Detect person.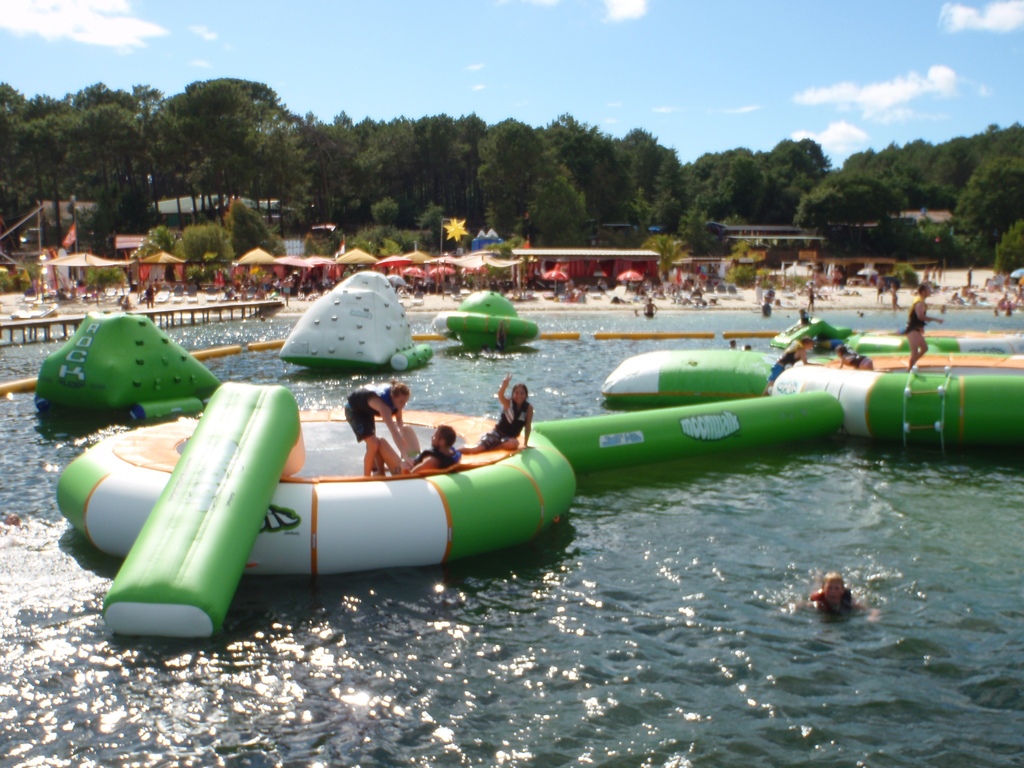
Detected at x1=768, y1=339, x2=820, y2=380.
